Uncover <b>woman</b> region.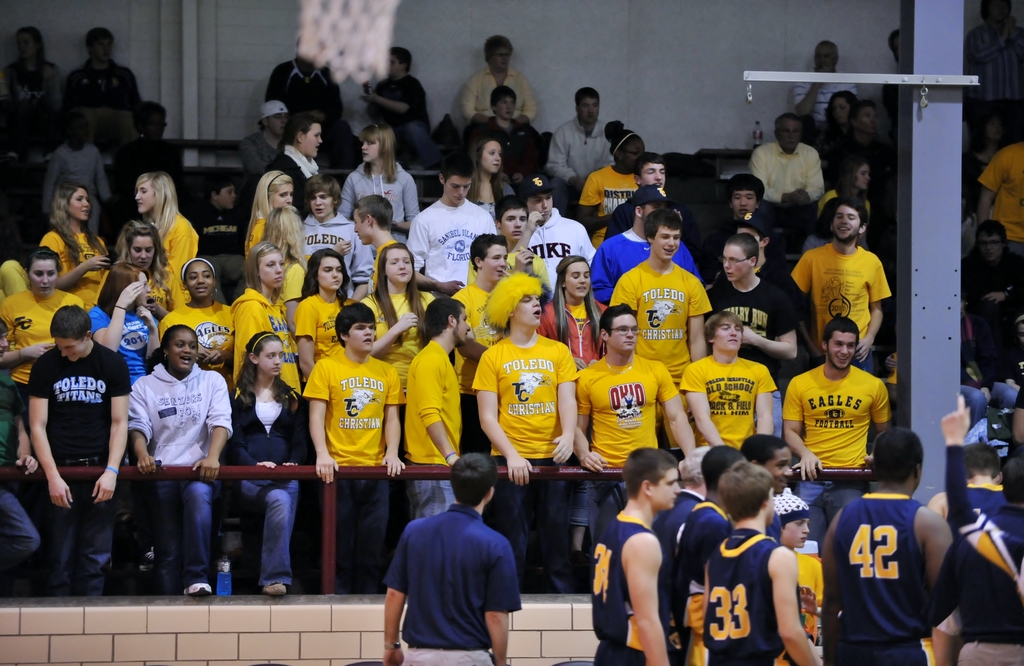
Uncovered: (left=336, top=122, right=424, bottom=255).
